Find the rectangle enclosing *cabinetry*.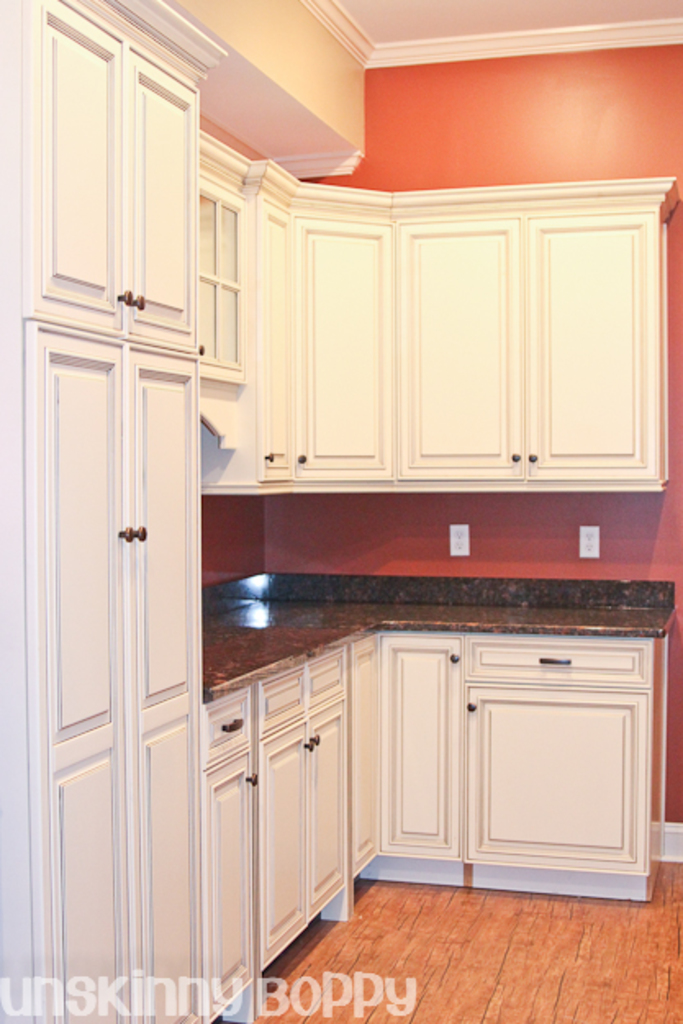
l=18, t=316, r=226, b=1022.
